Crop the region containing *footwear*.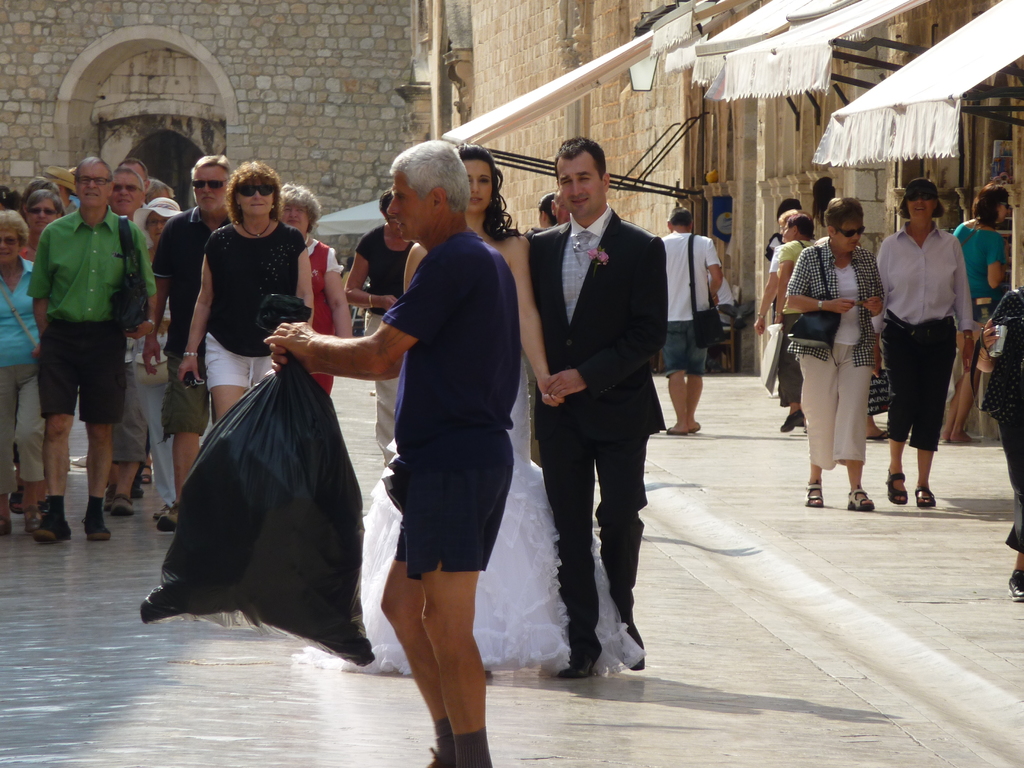
Crop region: [628,624,646,668].
